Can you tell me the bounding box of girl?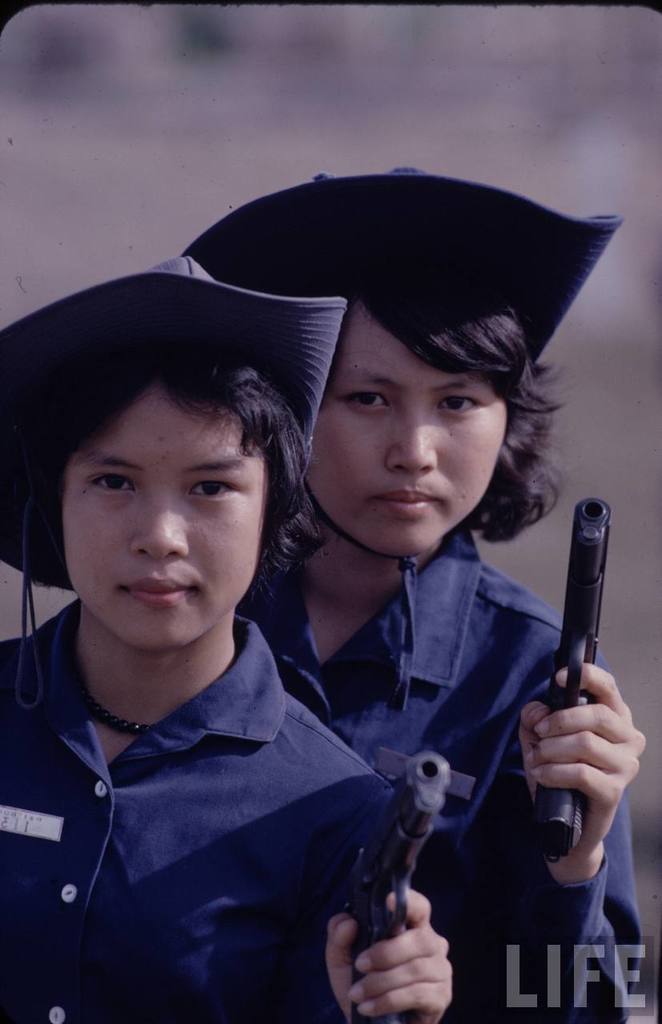
0, 246, 461, 1023.
